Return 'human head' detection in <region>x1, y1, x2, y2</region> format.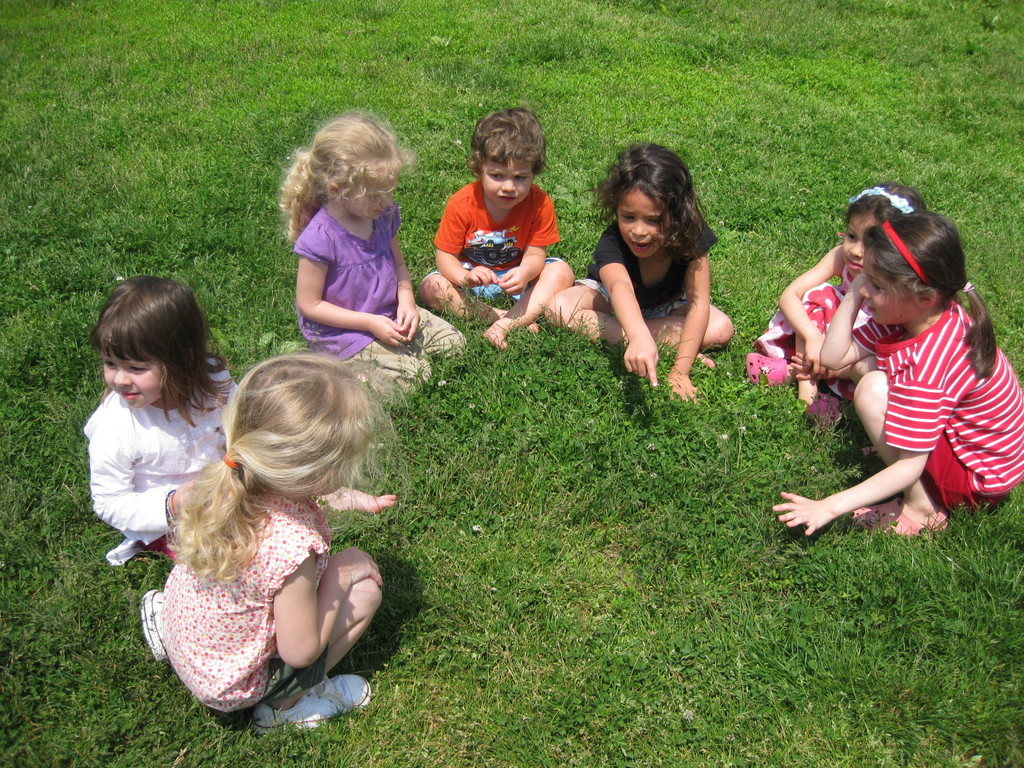
<region>196, 354, 380, 525</region>.
